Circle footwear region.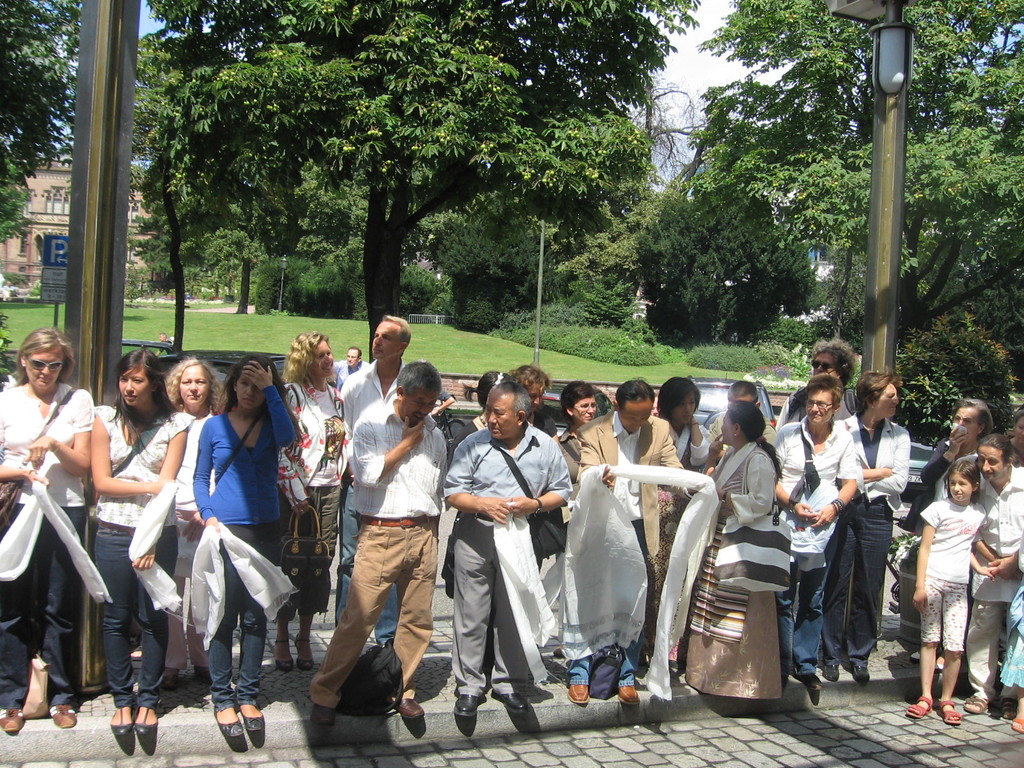
Region: (49, 701, 76, 726).
